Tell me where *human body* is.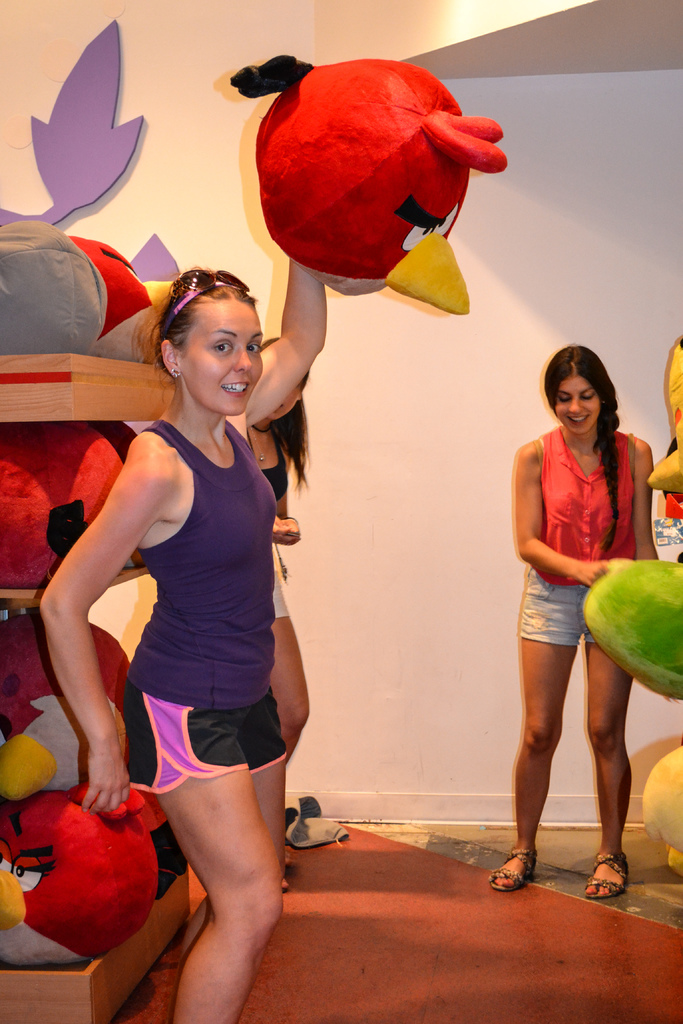
*human body* is at 493:342:626:908.
